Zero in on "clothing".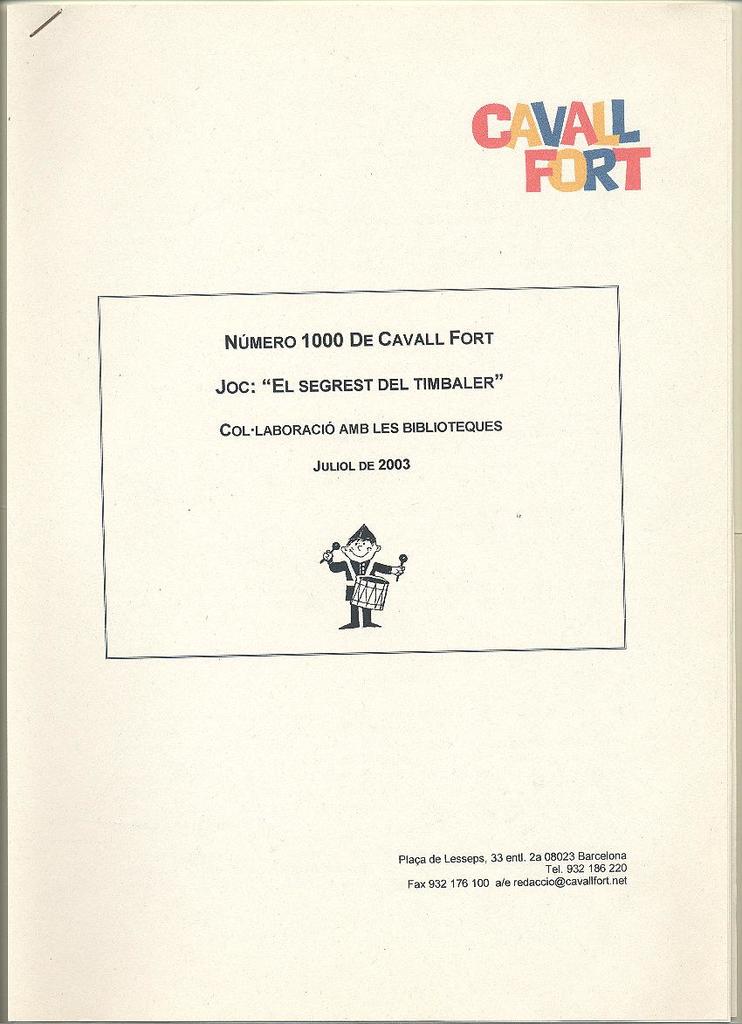
Zeroed in: left=328, top=559, right=400, bottom=610.
